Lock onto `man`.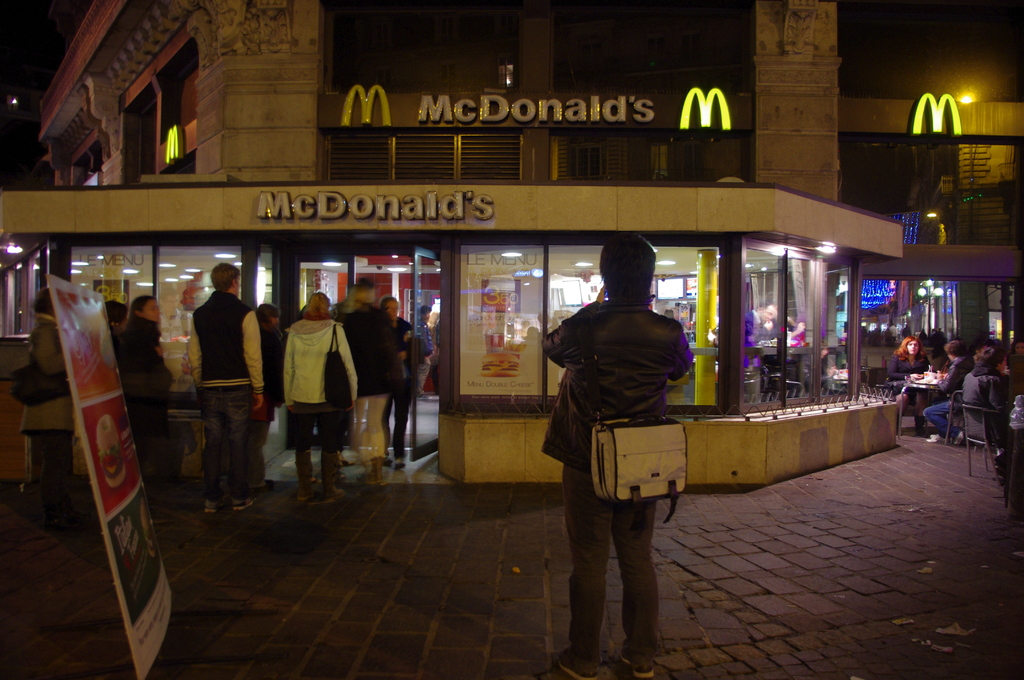
Locked: {"x1": 545, "y1": 241, "x2": 714, "y2": 643}.
